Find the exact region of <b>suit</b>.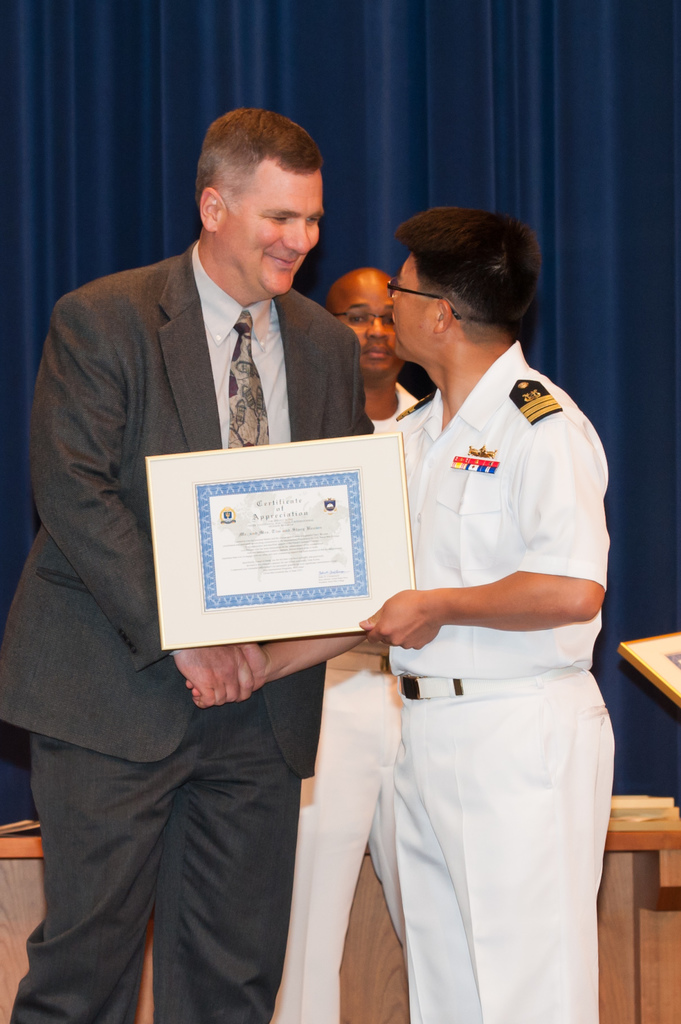
Exact region: pyautogui.locateOnScreen(0, 232, 372, 1023).
